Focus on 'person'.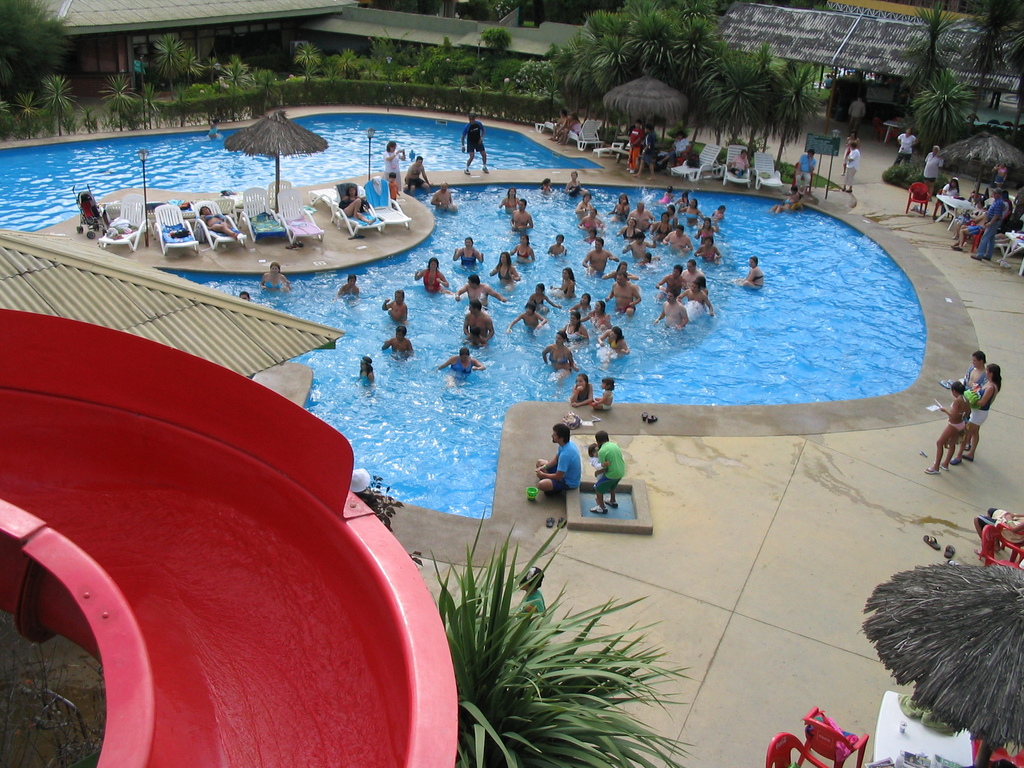
Focused at <box>552,234,575,260</box>.
